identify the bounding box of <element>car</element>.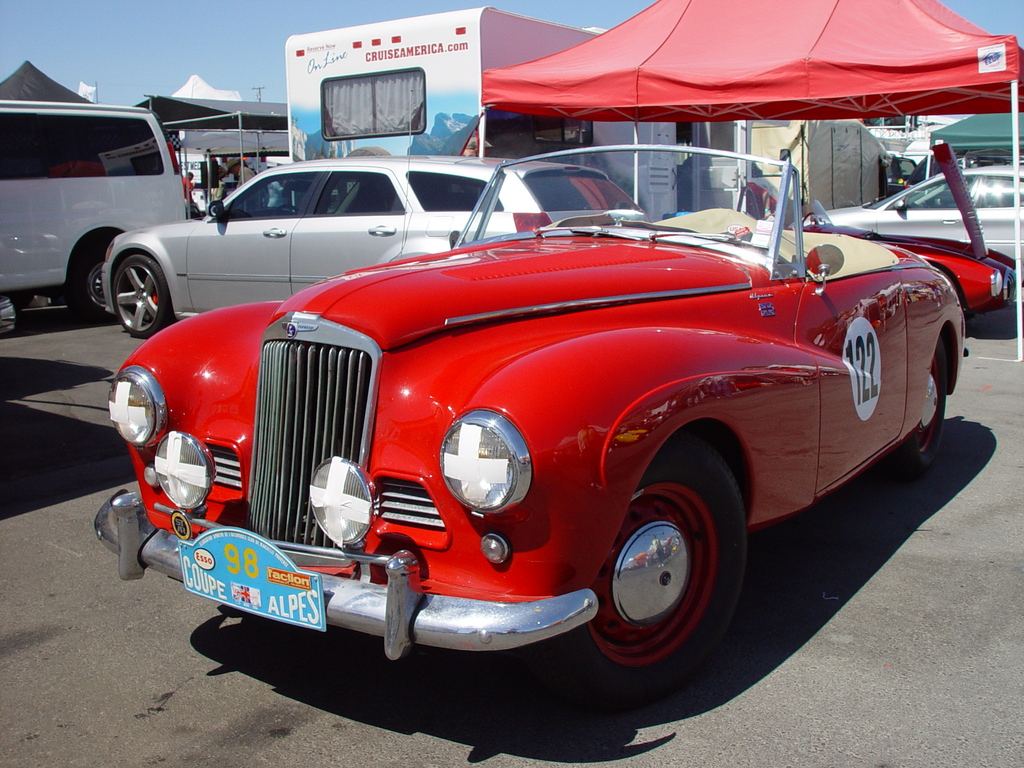
bbox(805, 163, 1023, 278).
